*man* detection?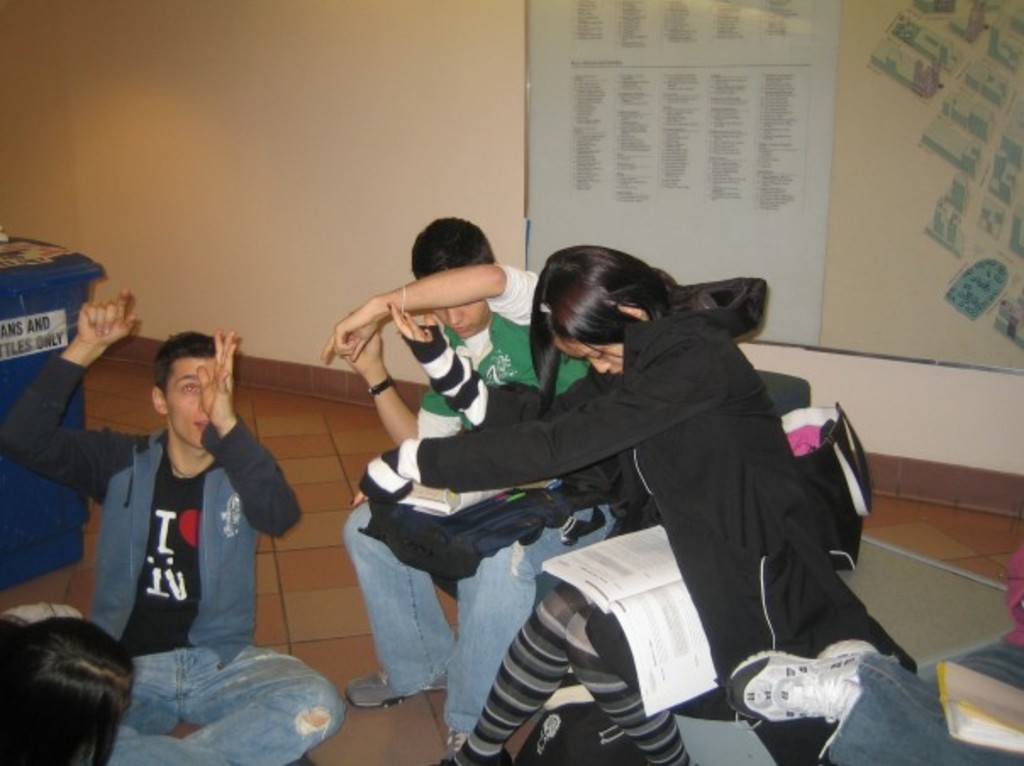
<region>59, 302, 315, 741</region>
